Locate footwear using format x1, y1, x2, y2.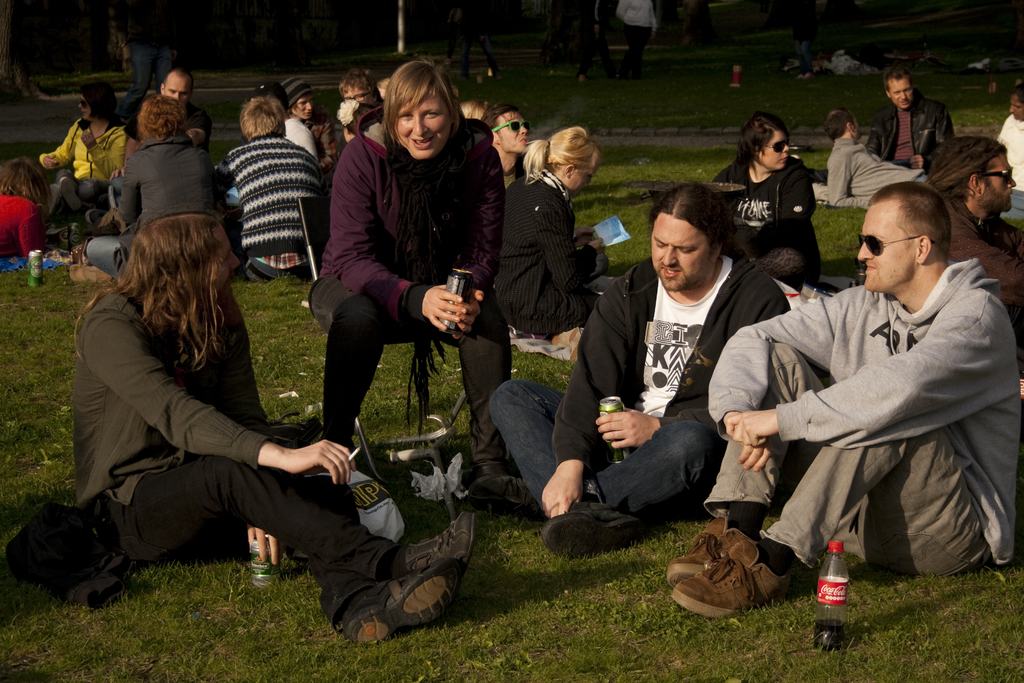
341, 562, 447, 651.
